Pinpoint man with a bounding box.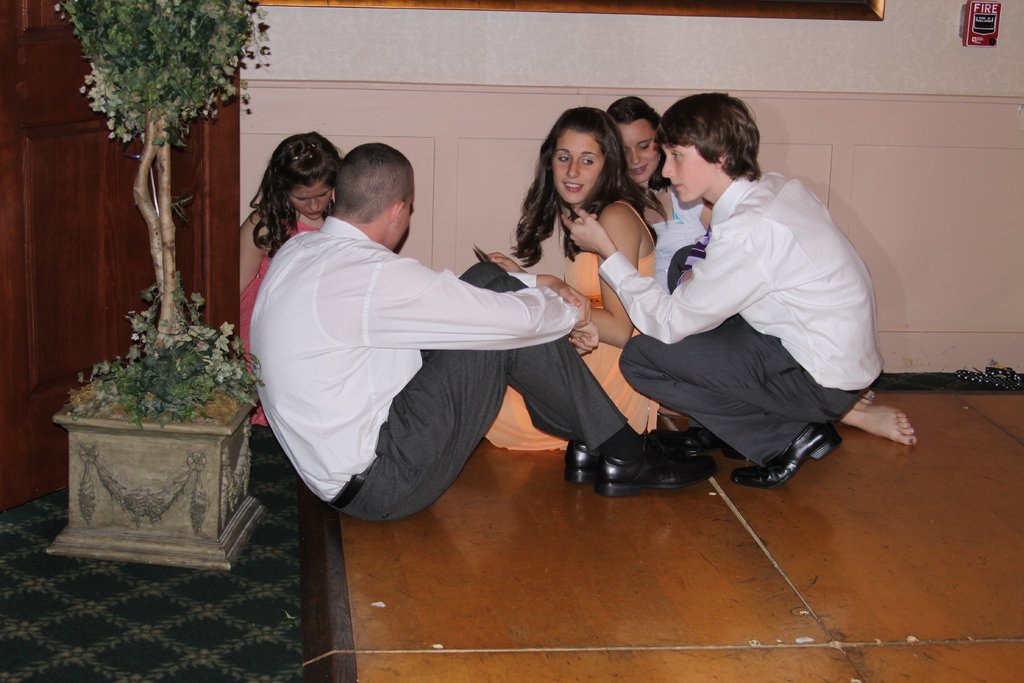
x1=246 y1=142 x2=720 y2=520.
